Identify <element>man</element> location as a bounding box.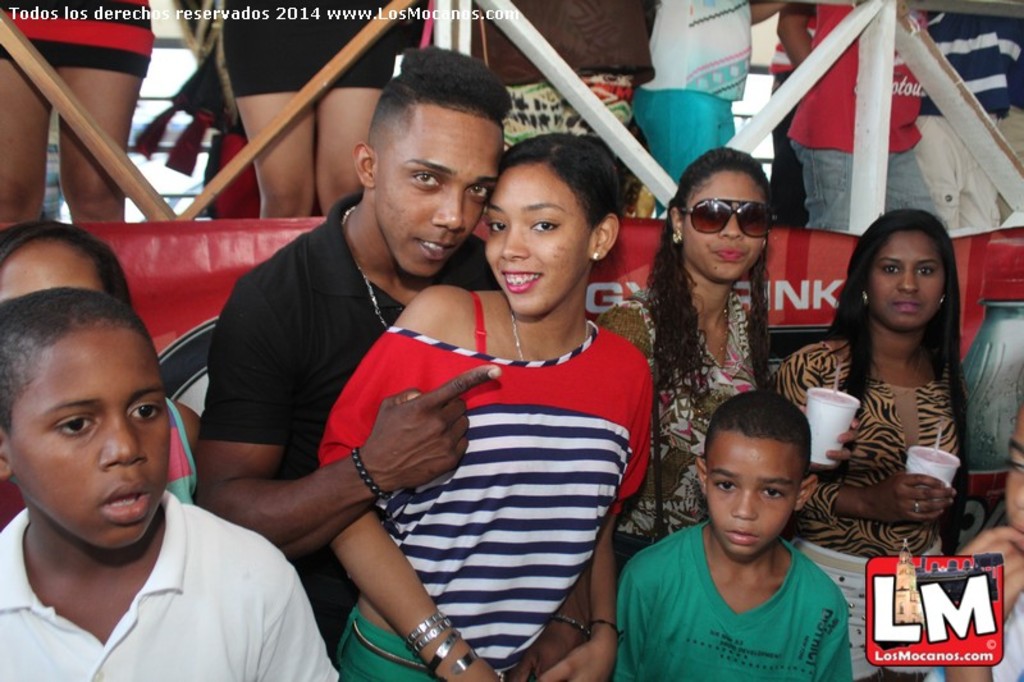
select_region(223, 88, 549, 615).
